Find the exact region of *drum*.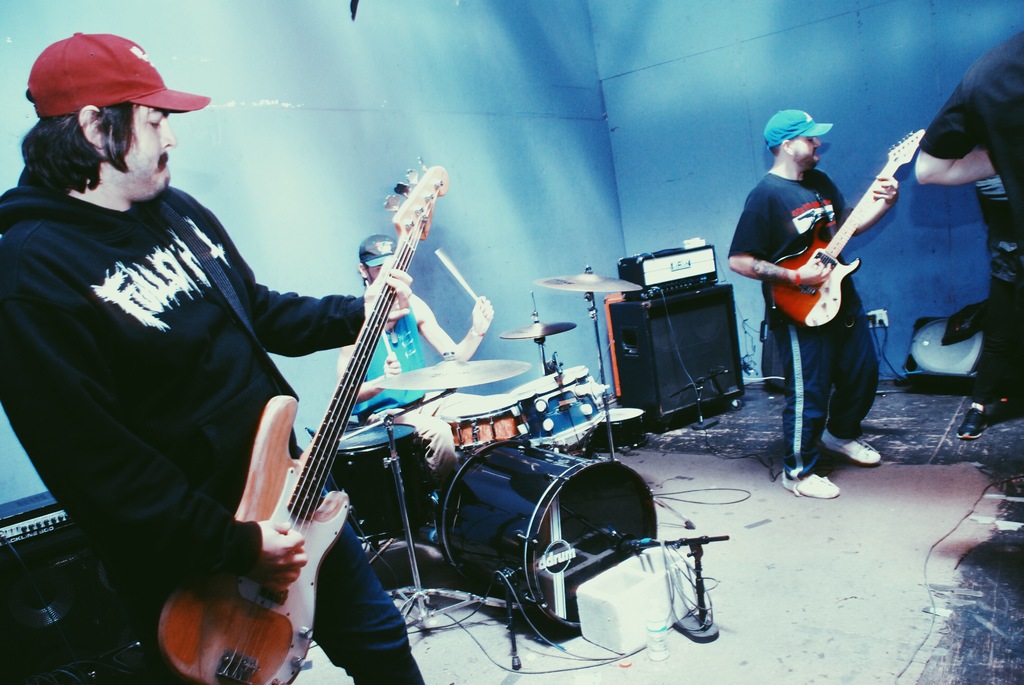
Exact region: 509/366/611/445.
